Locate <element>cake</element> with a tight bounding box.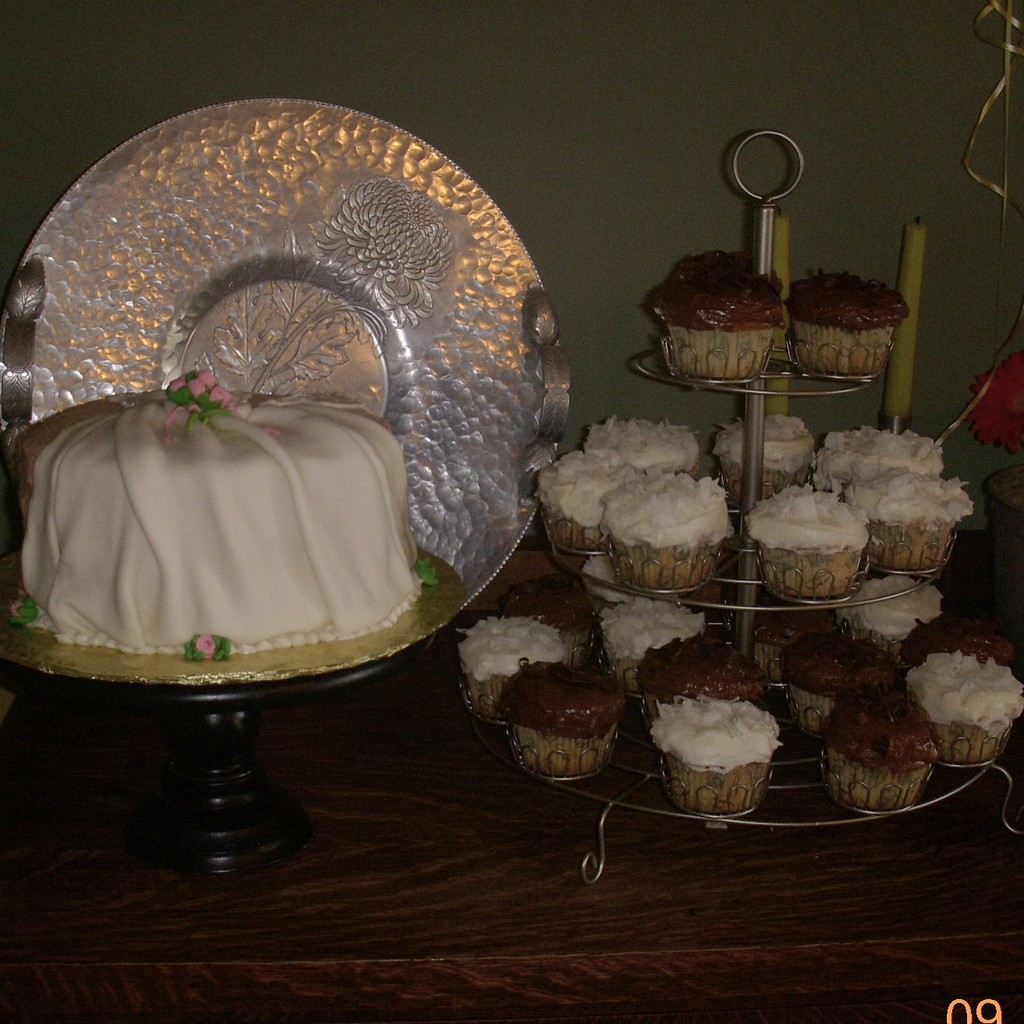
rect(631, 241, 791, 377).
